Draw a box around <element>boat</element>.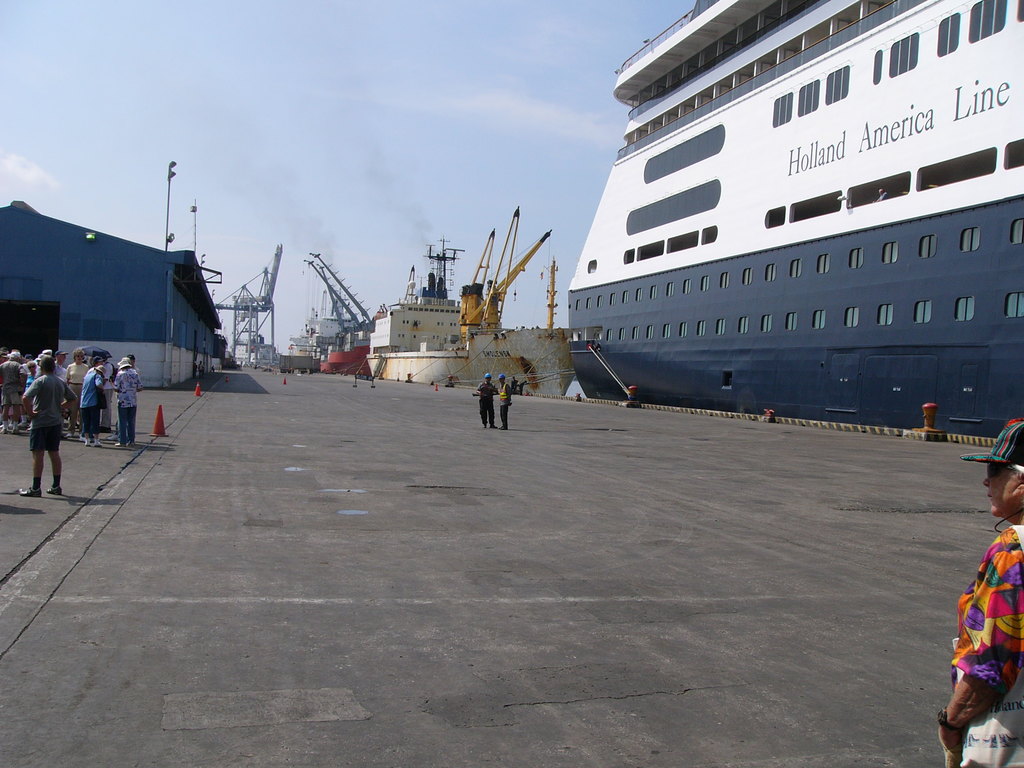
361/226/578/385.
